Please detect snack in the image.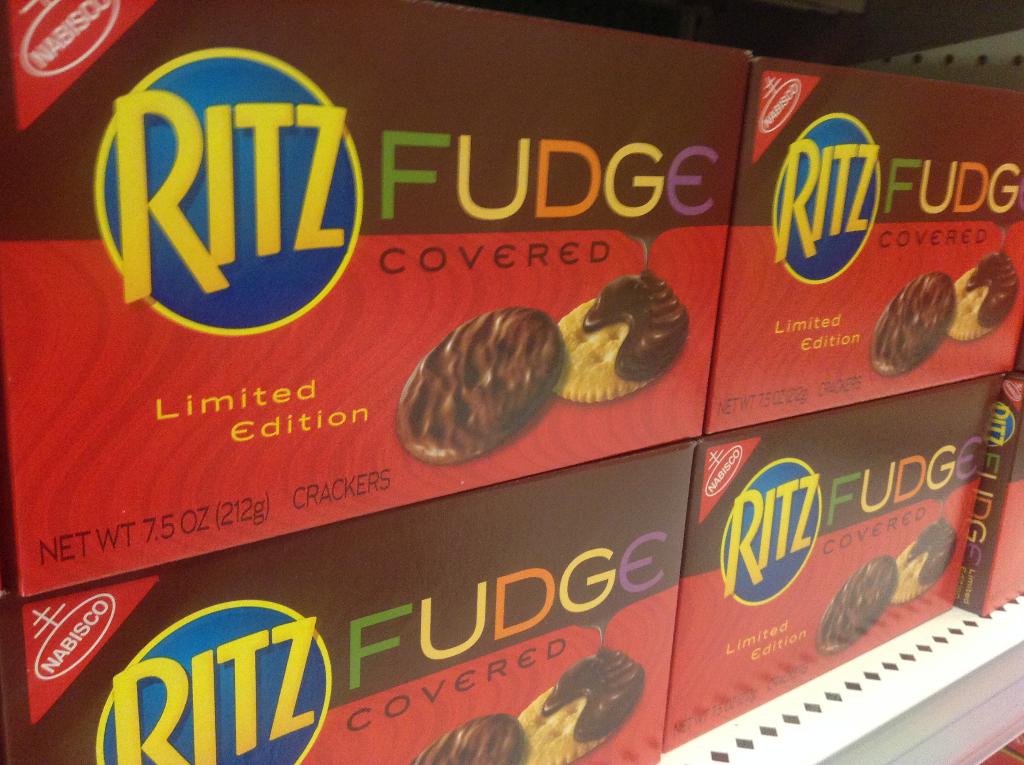
(left=410, top=711, right=523, bottom=764).
